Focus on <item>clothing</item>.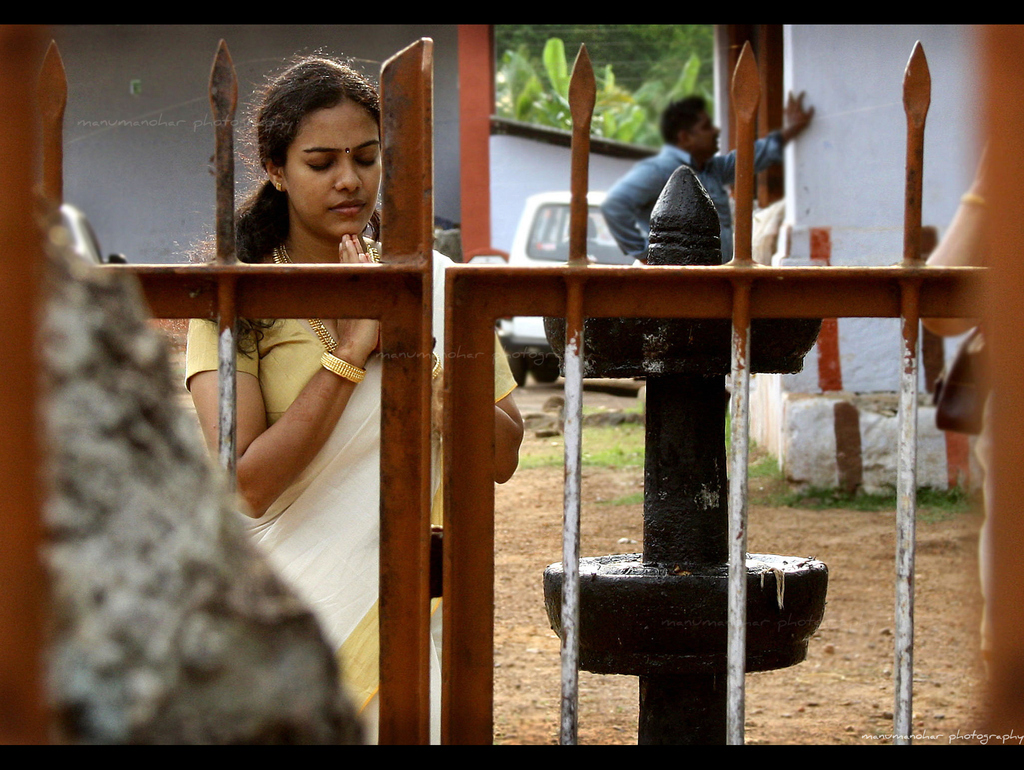
Focused at bbox=(182, 250, 516, 748).
